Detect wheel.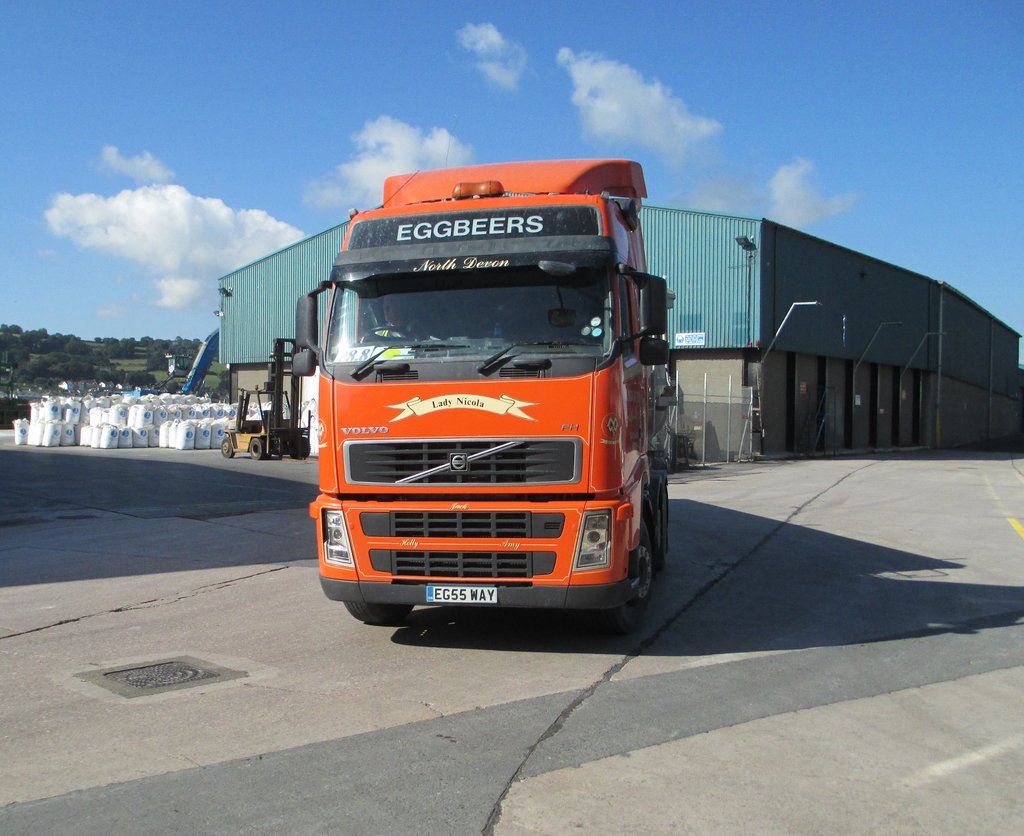
Detected at <bbox>344, 602, 414, 625</bbox>.
